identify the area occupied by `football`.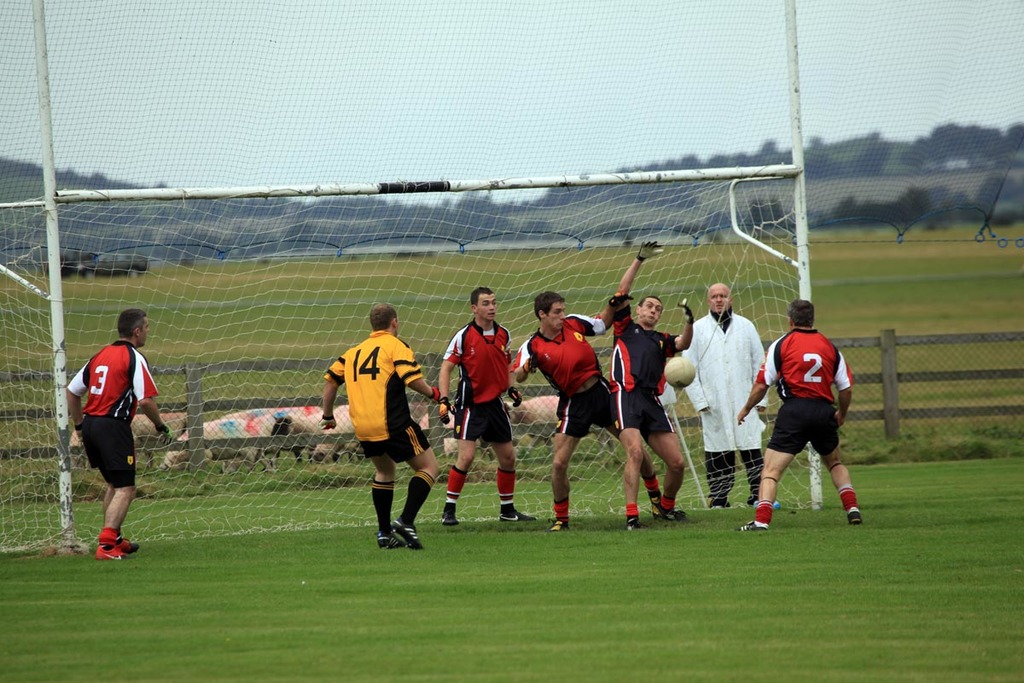
Area: rect(664, 356, 695, 388).
